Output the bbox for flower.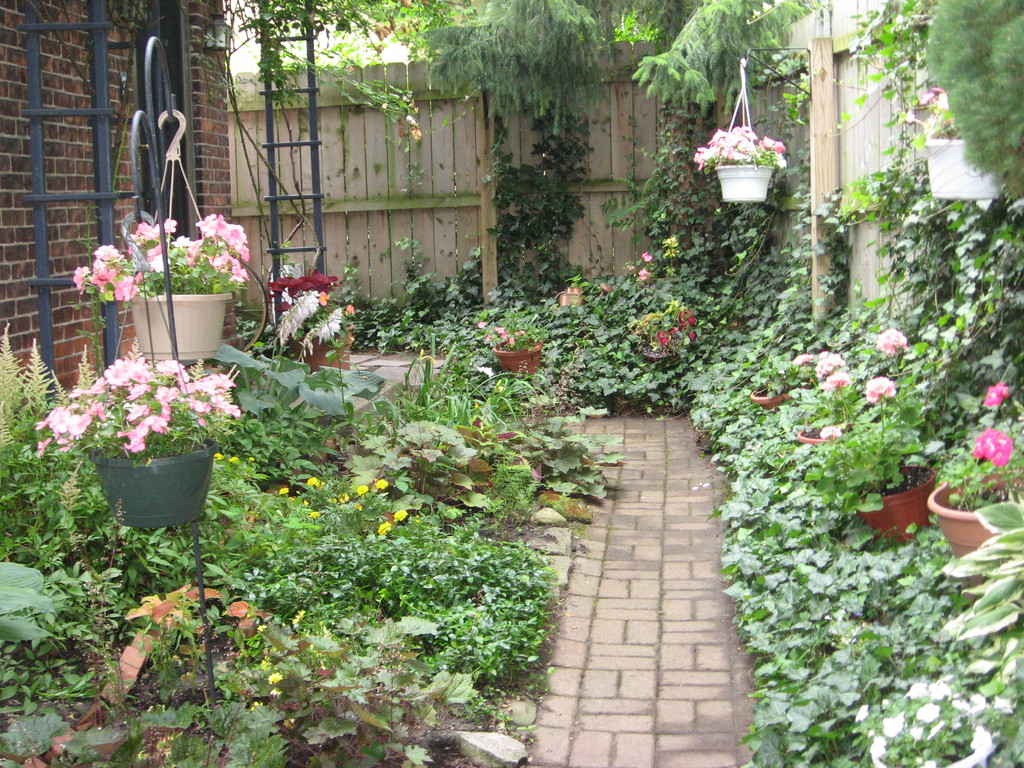
bbox=[793, 348, 810, 364].
